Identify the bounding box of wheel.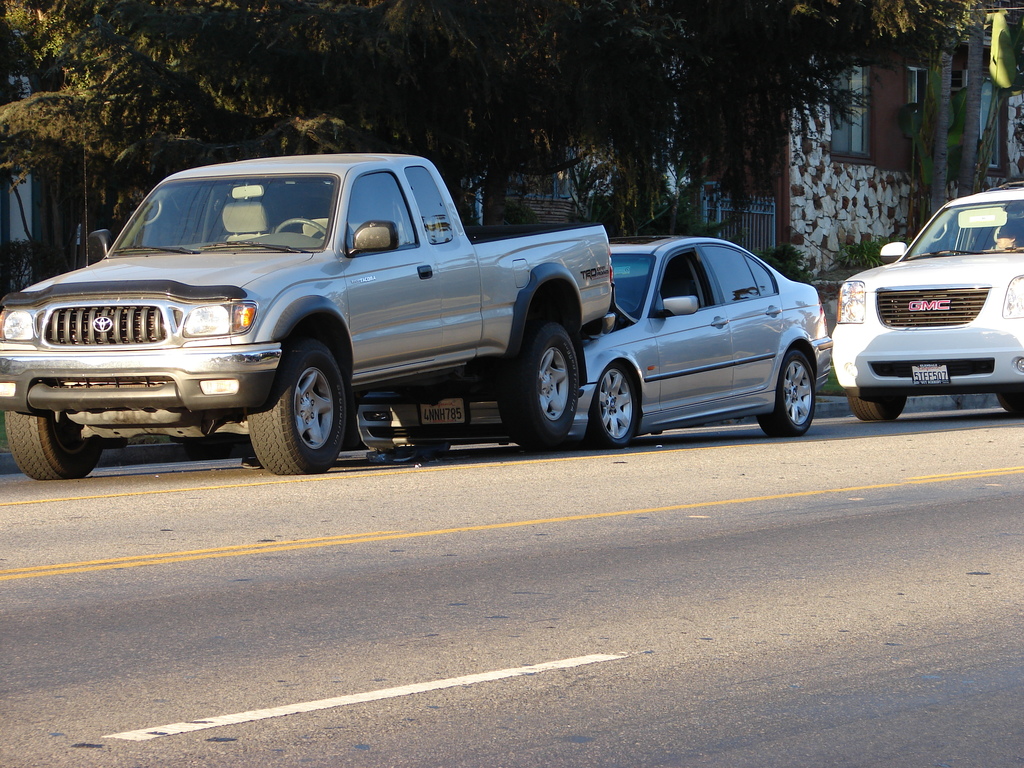
1000,390,1023,420.
